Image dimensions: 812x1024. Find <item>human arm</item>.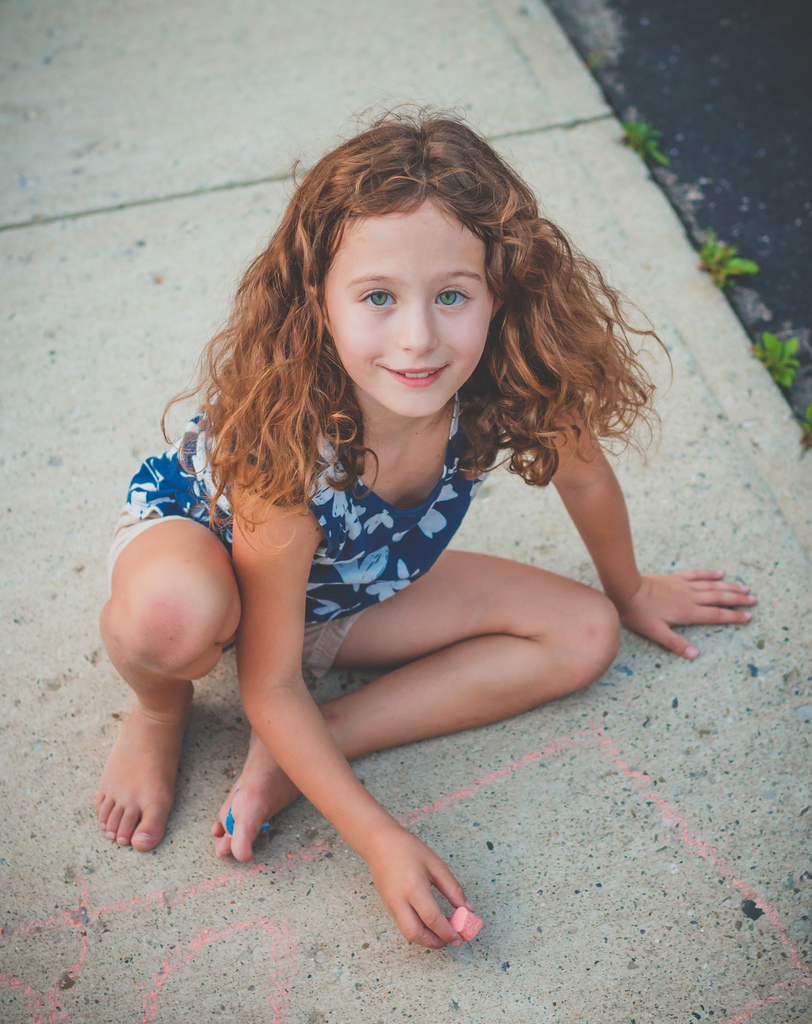
(left=241, top=449, right=486, bottom=948).
